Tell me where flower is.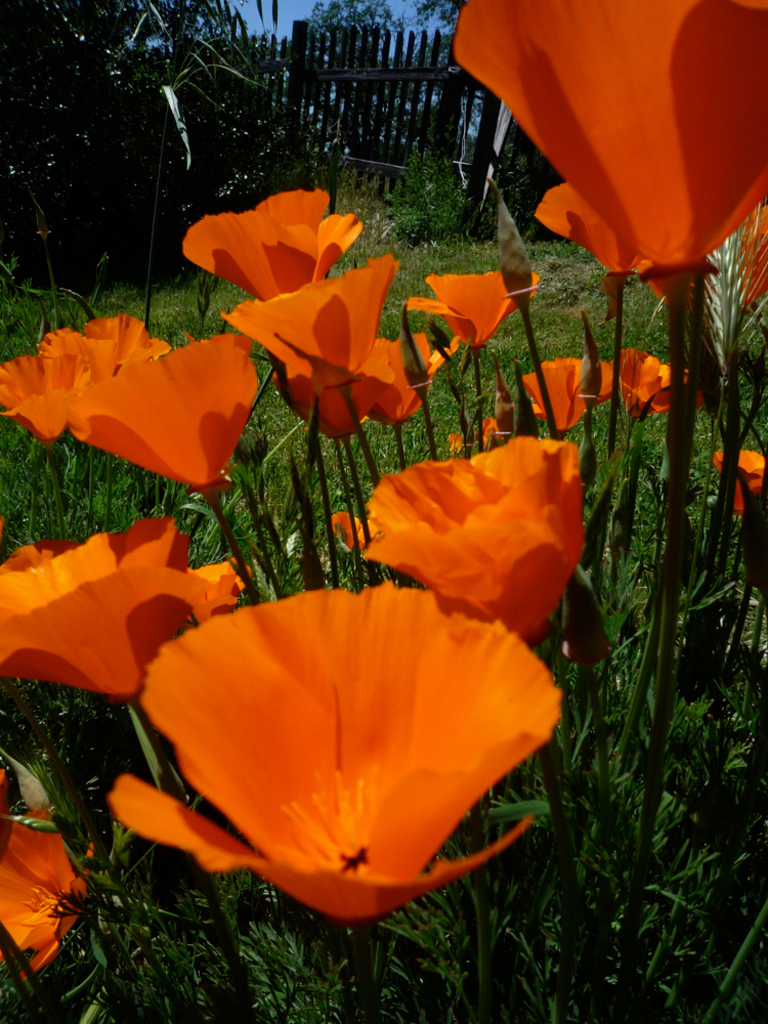
flower is at 0 769 93 982.
